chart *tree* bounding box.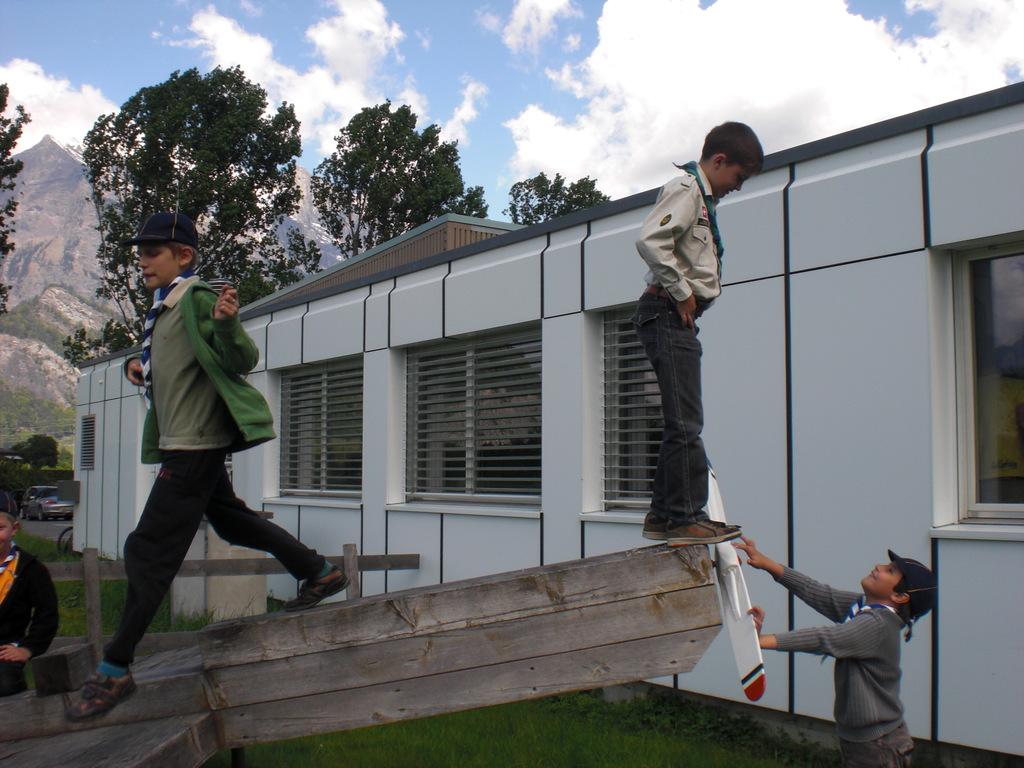
Charted: BBox(76, 61, 316, 271).
